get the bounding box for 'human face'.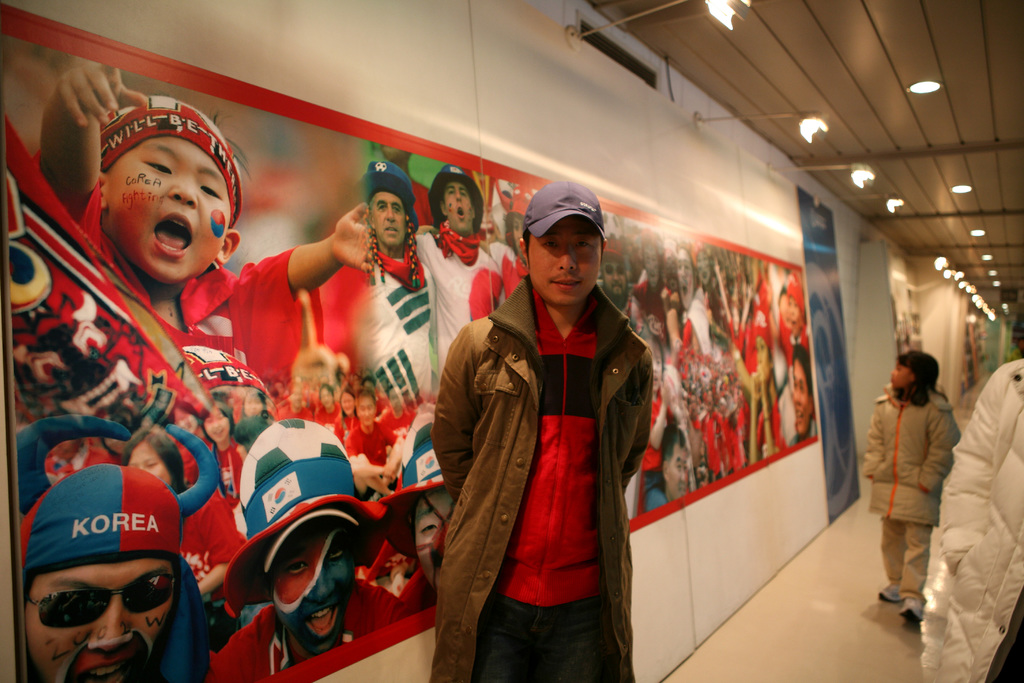
bbox=[109, 134, 235, 283].
